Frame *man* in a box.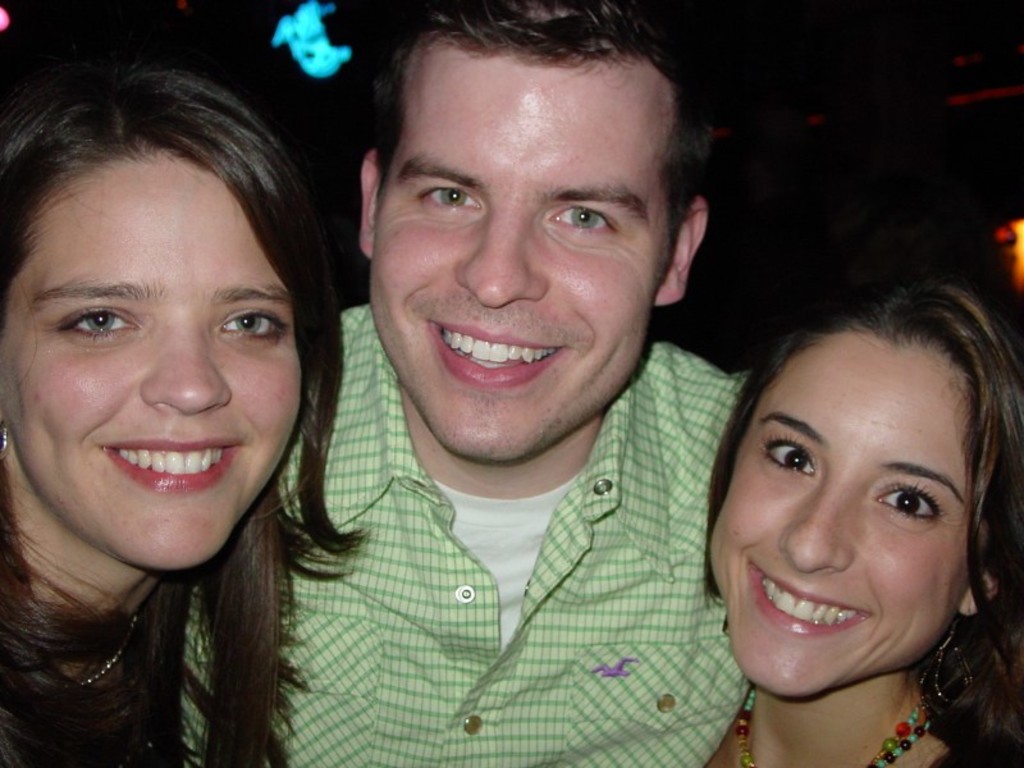
BBox(294, 82, 753, 749).
